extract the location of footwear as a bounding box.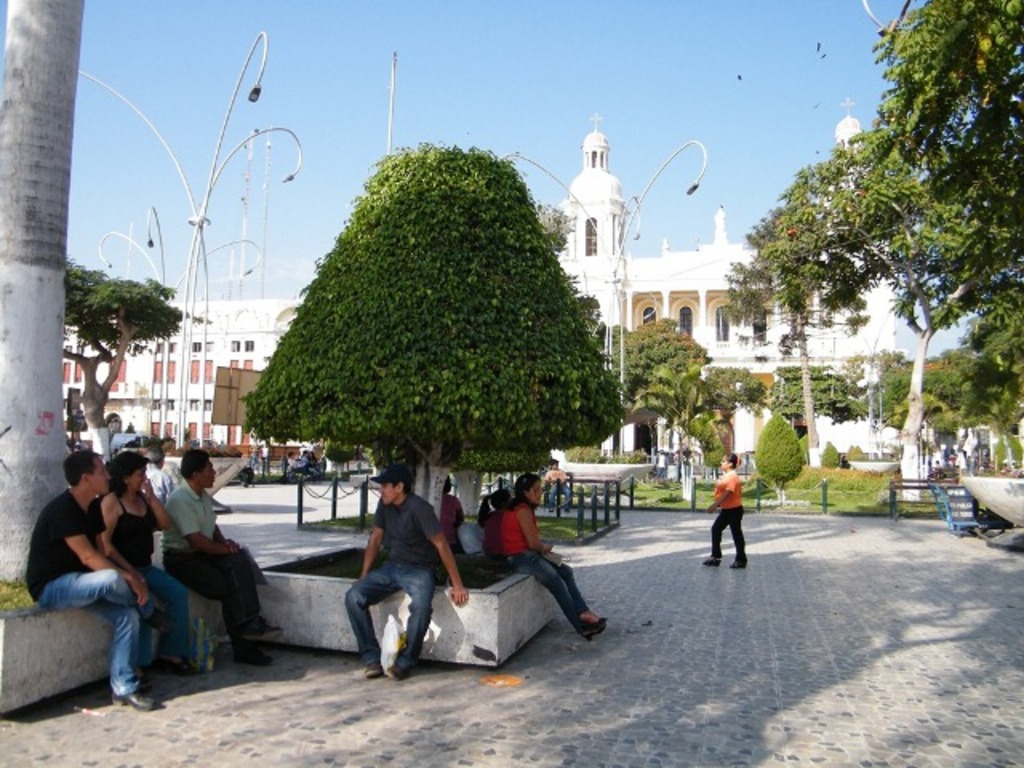
<box>730,554,747,570</box>.
